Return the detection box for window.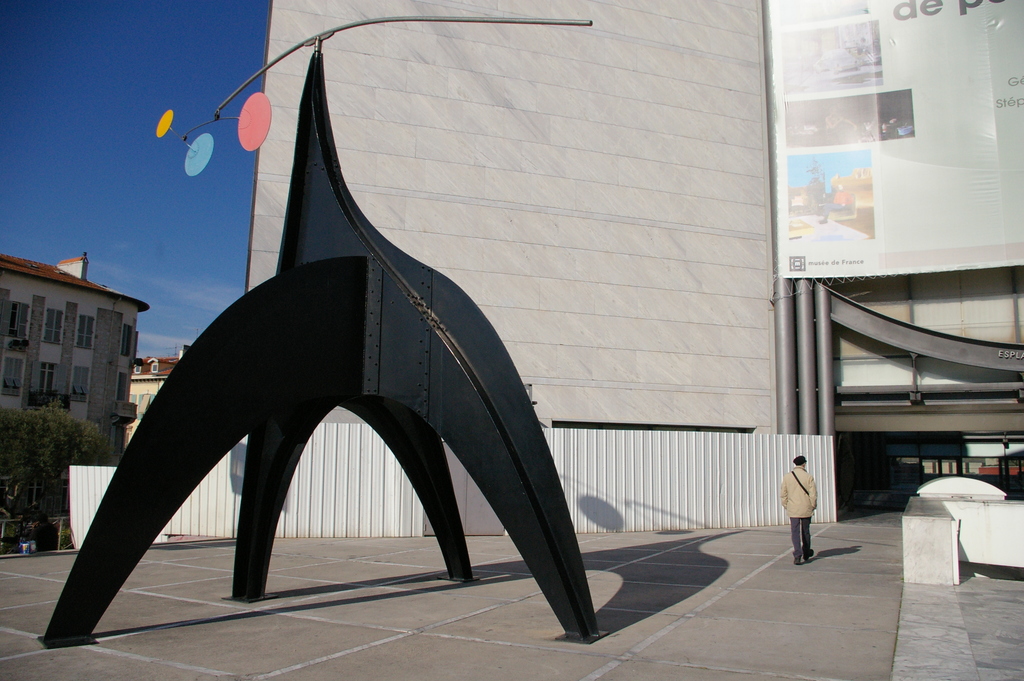
bbox=(43, 310, 65, 345).
